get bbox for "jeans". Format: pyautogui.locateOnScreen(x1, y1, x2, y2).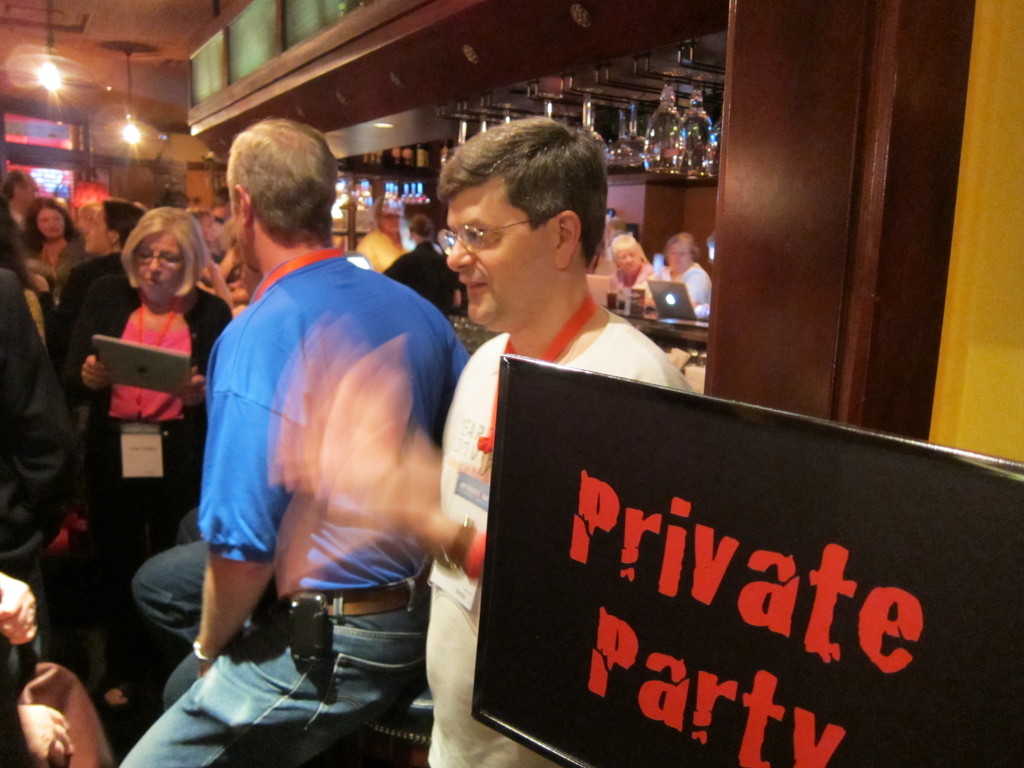
pyautogui.locateOnScreen(143, 632, 435, 756).
